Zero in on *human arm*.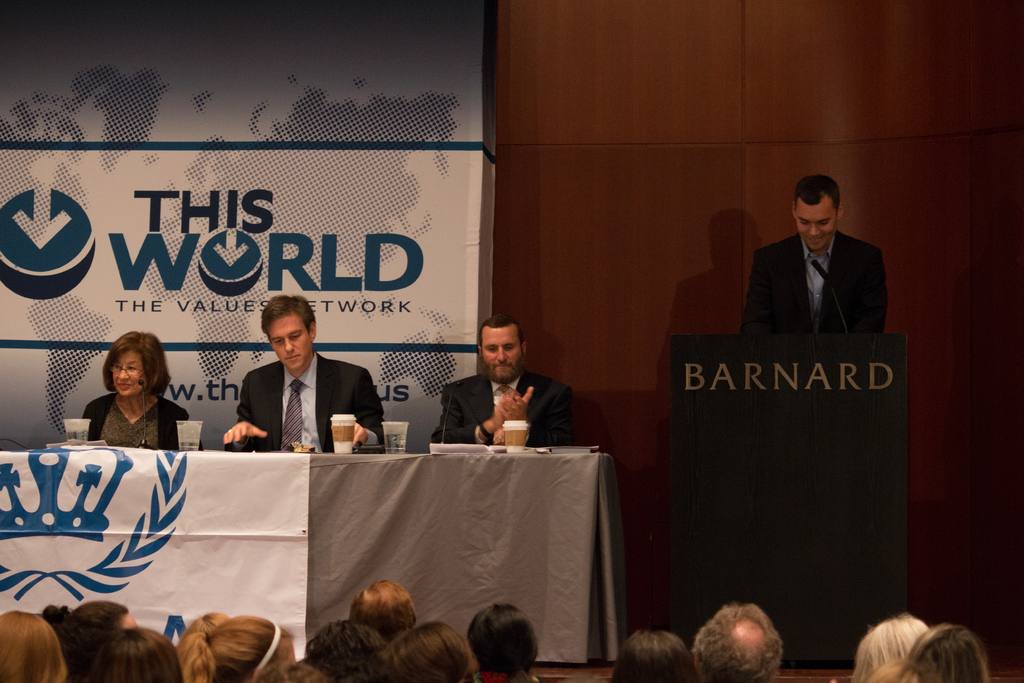
Zeroed in: [343, 368, 396, 453].
